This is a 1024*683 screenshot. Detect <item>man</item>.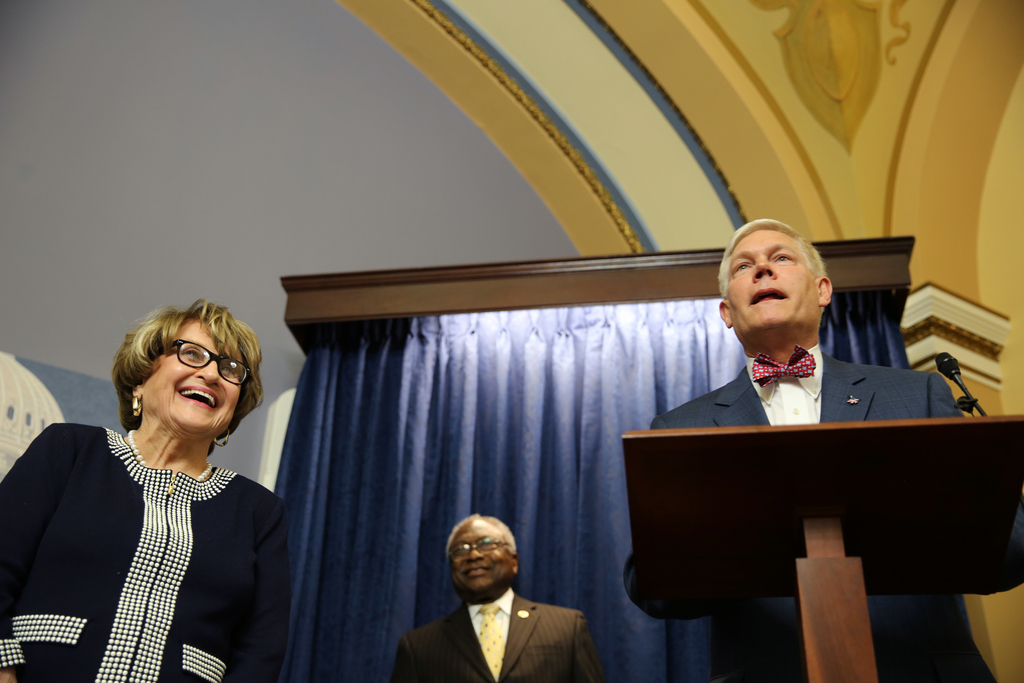
<region>413, 527, 603, 682</region>.
